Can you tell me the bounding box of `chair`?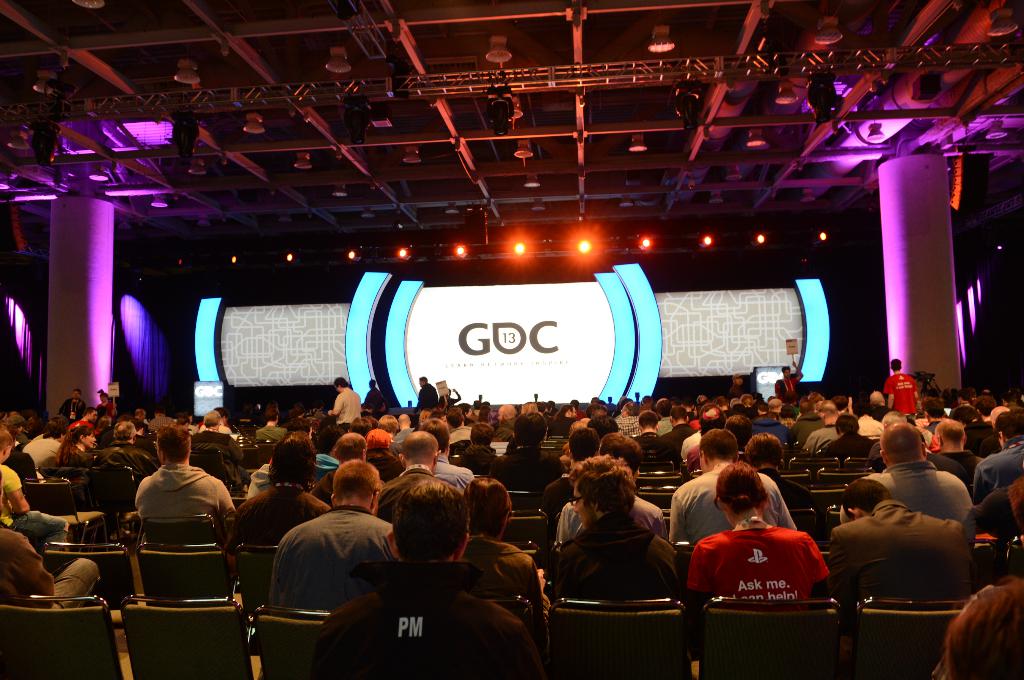
left=0, top=591, right=123, bottom=679.
